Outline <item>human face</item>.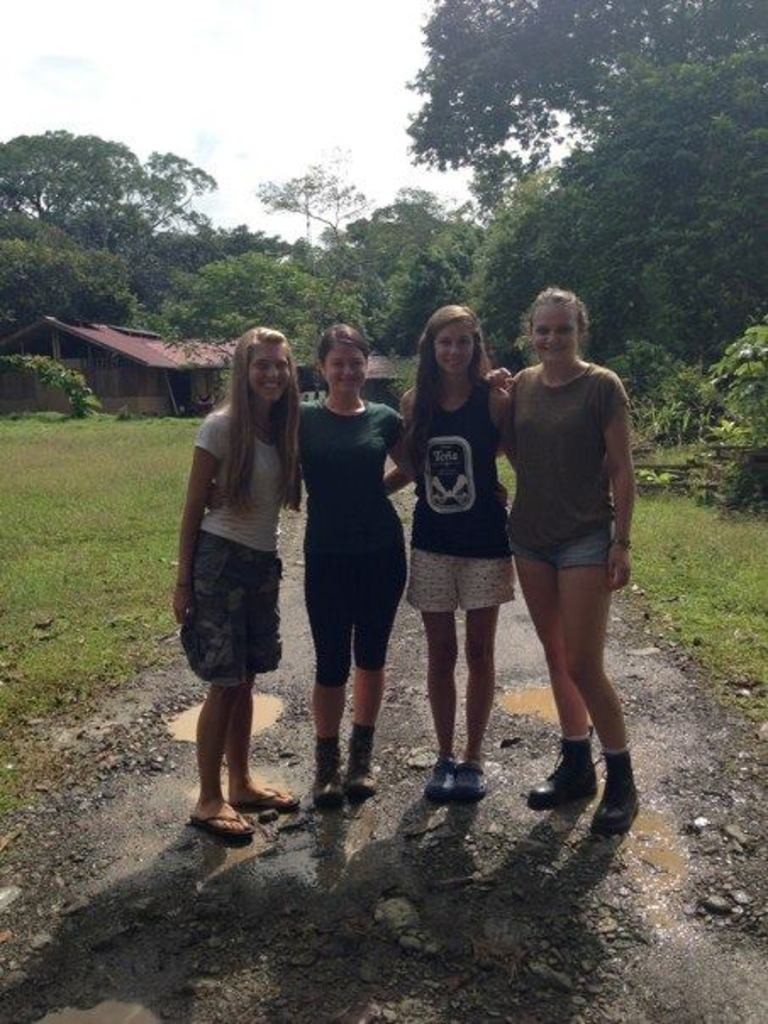
Outline: locate(327, 348, 368, 403).
